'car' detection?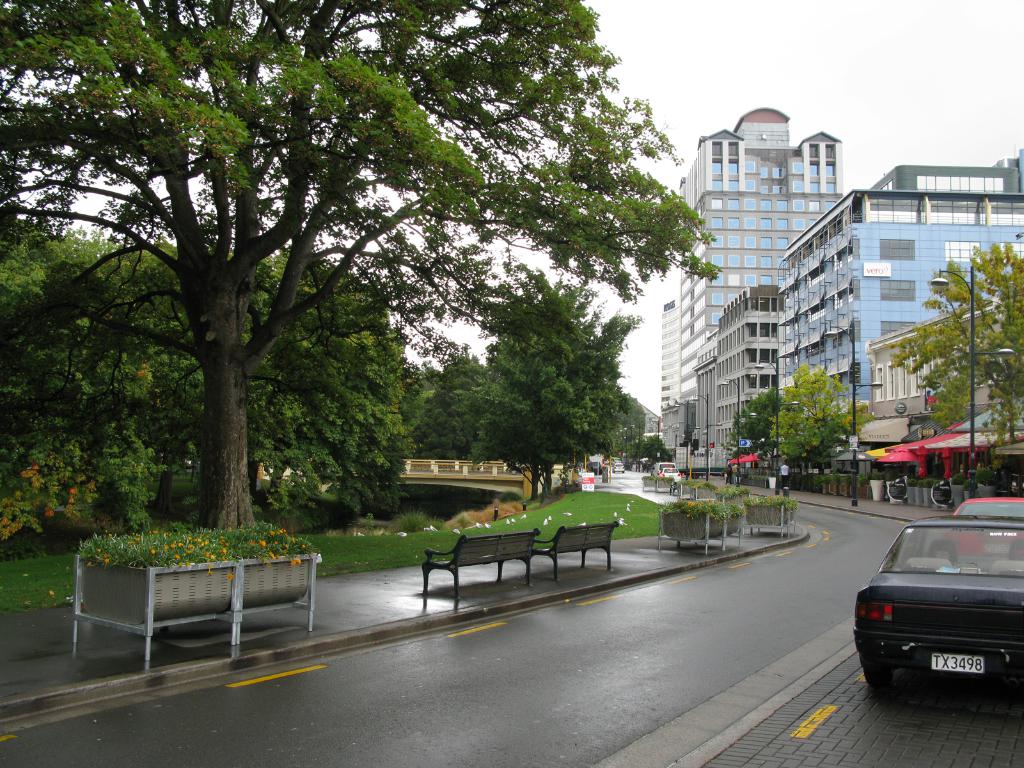
937, 500, 1023, 557
